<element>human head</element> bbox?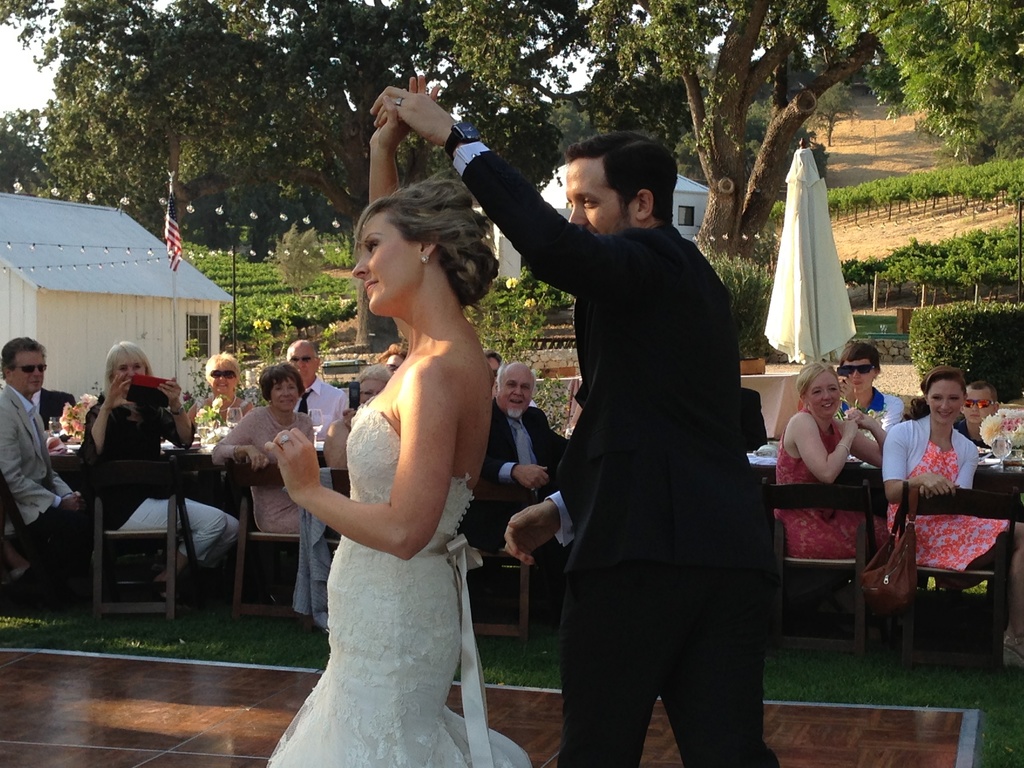
[839,336,881,394]
